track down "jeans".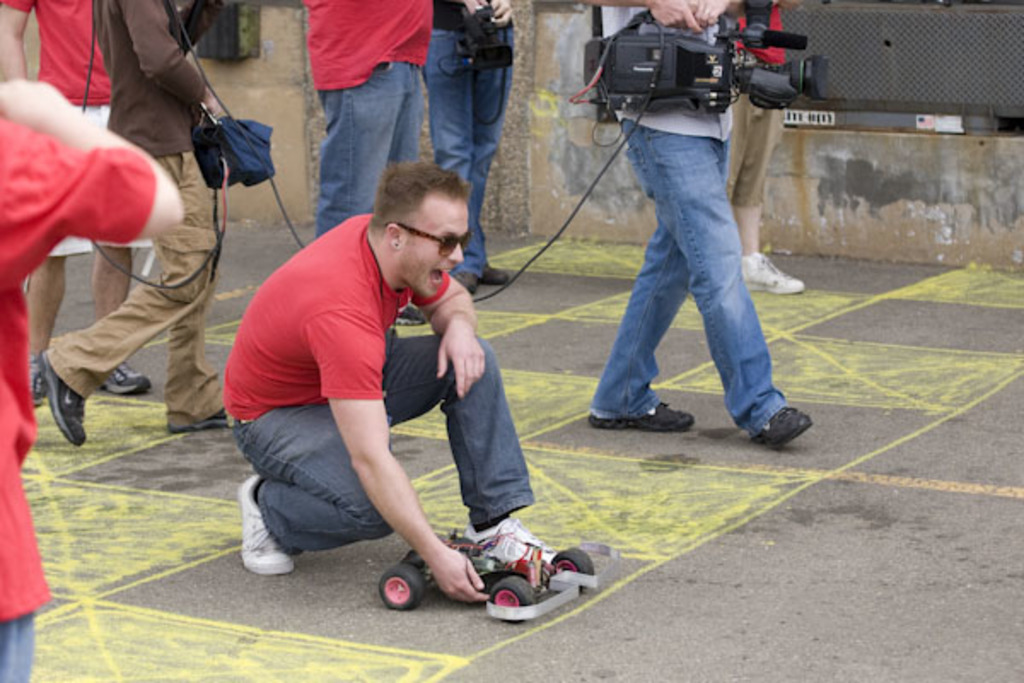
Tracked to locate(218, 330, 536, 552).
